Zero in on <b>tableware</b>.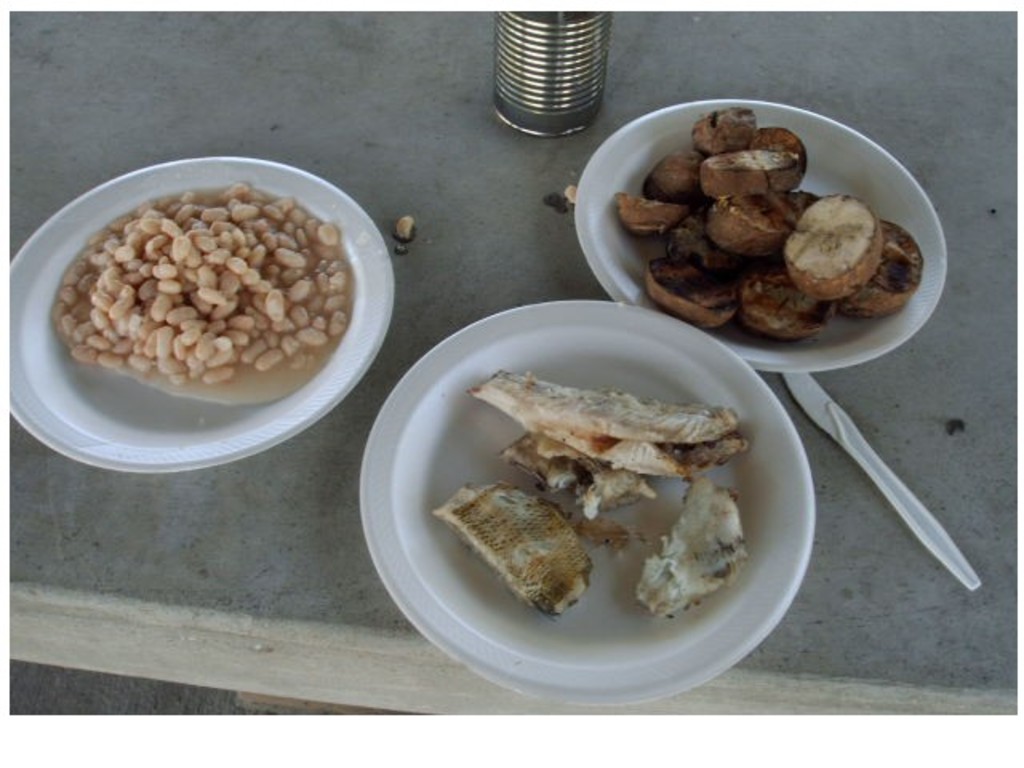
Zeroed in: <bbox>568, 91, 947, 390</bbox>.
